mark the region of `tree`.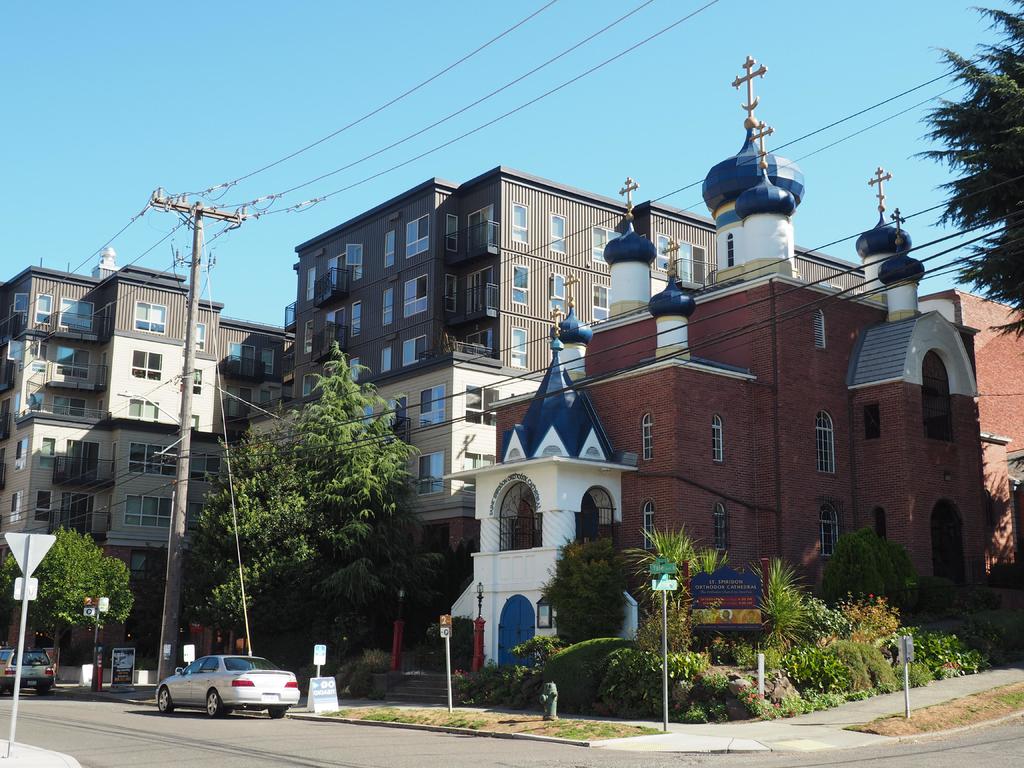
Region: x1=289 y1=339 x2=415 y2=634.
